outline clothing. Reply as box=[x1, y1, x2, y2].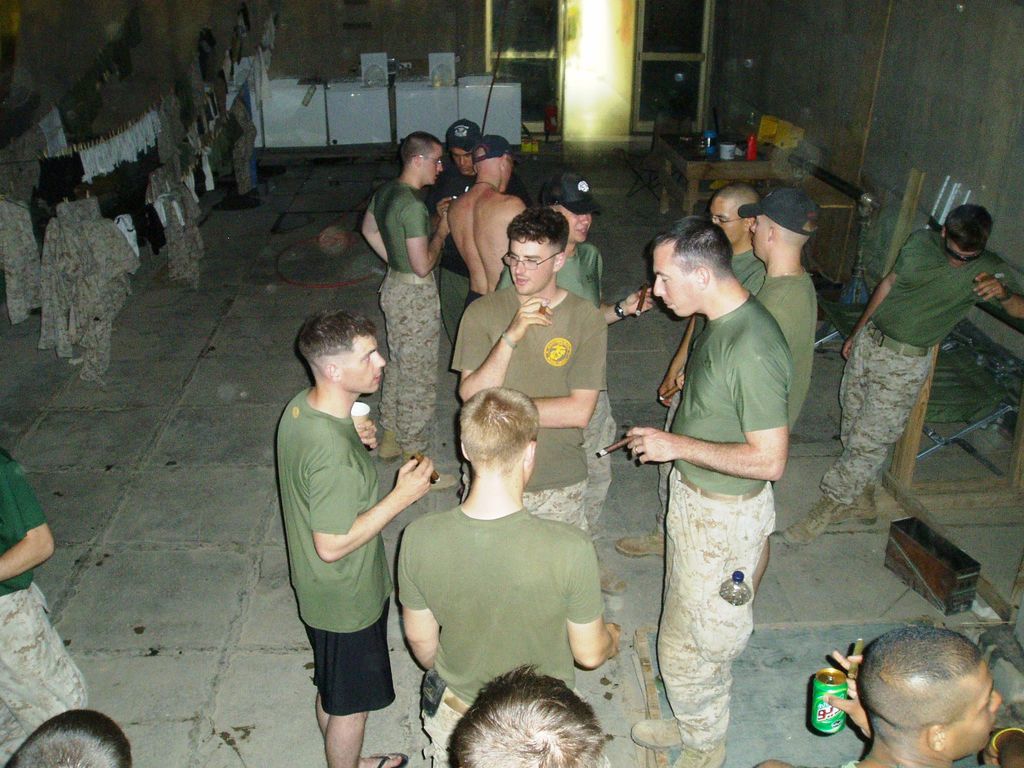
box=[449, 284, 607, 531].
